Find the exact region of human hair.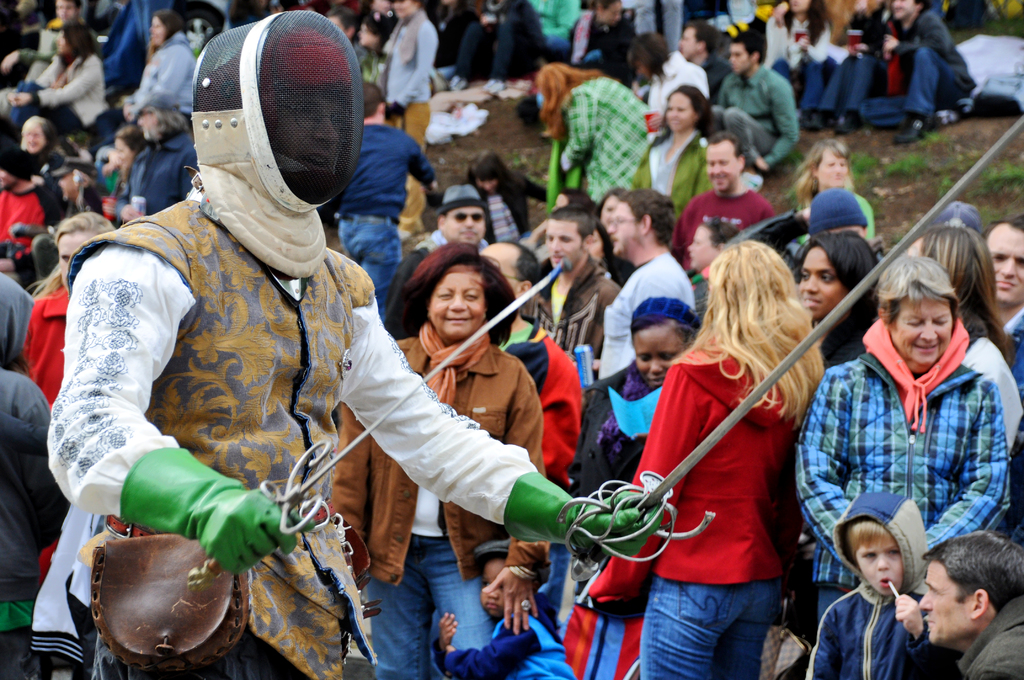
Exact region: x1=782 y1=0 x2=828 y2=49.
